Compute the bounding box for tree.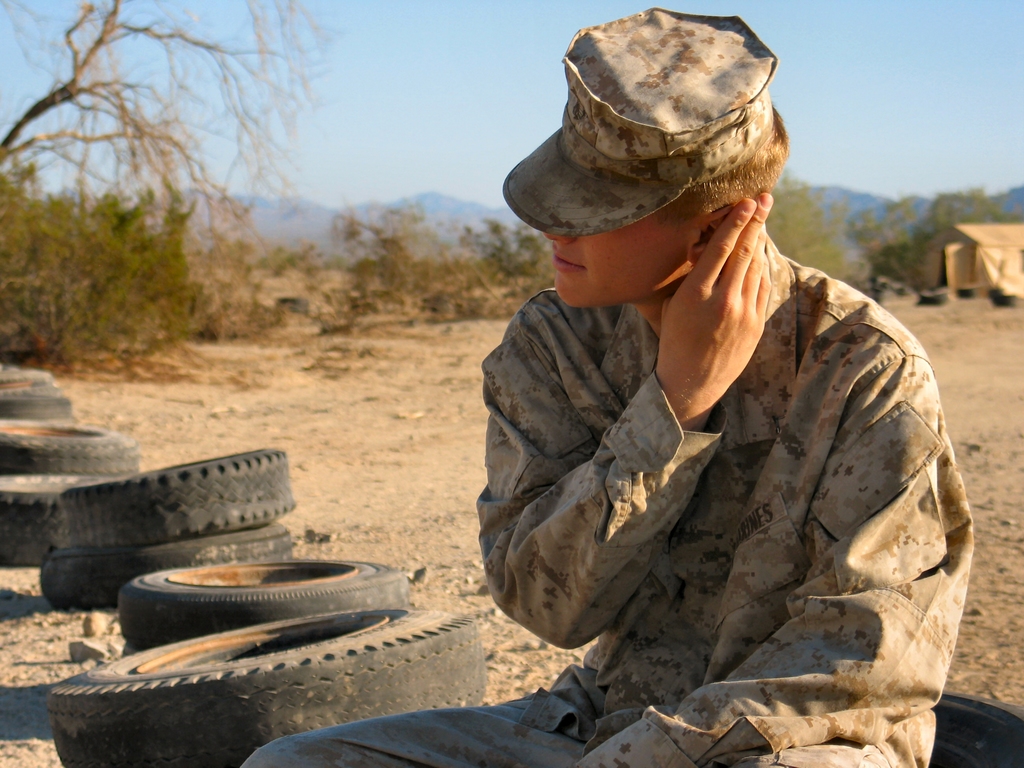
[752, 177, 852, 278].
